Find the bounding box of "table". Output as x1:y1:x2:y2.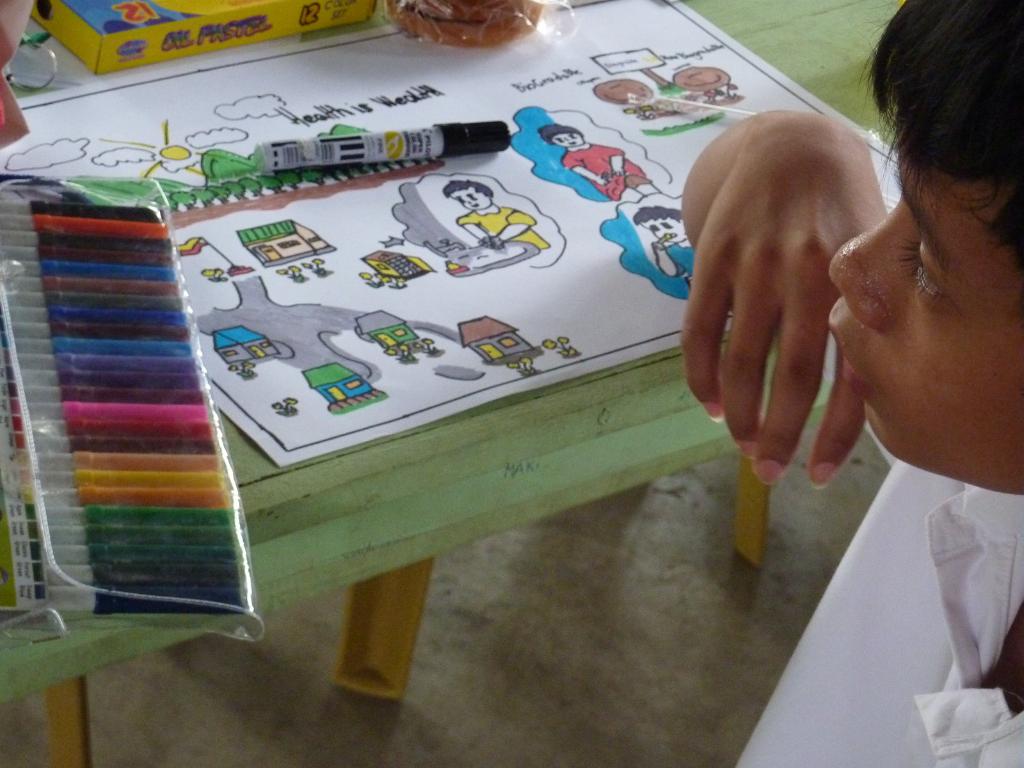
0:0:1023:767.
